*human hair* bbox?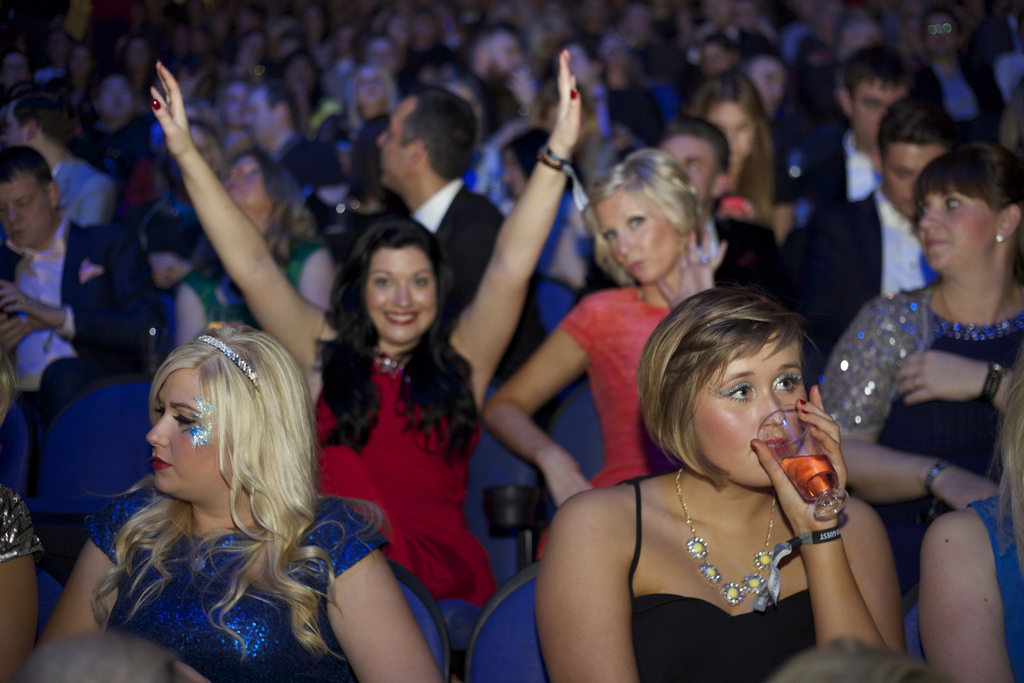
662, 109, 730, 224
